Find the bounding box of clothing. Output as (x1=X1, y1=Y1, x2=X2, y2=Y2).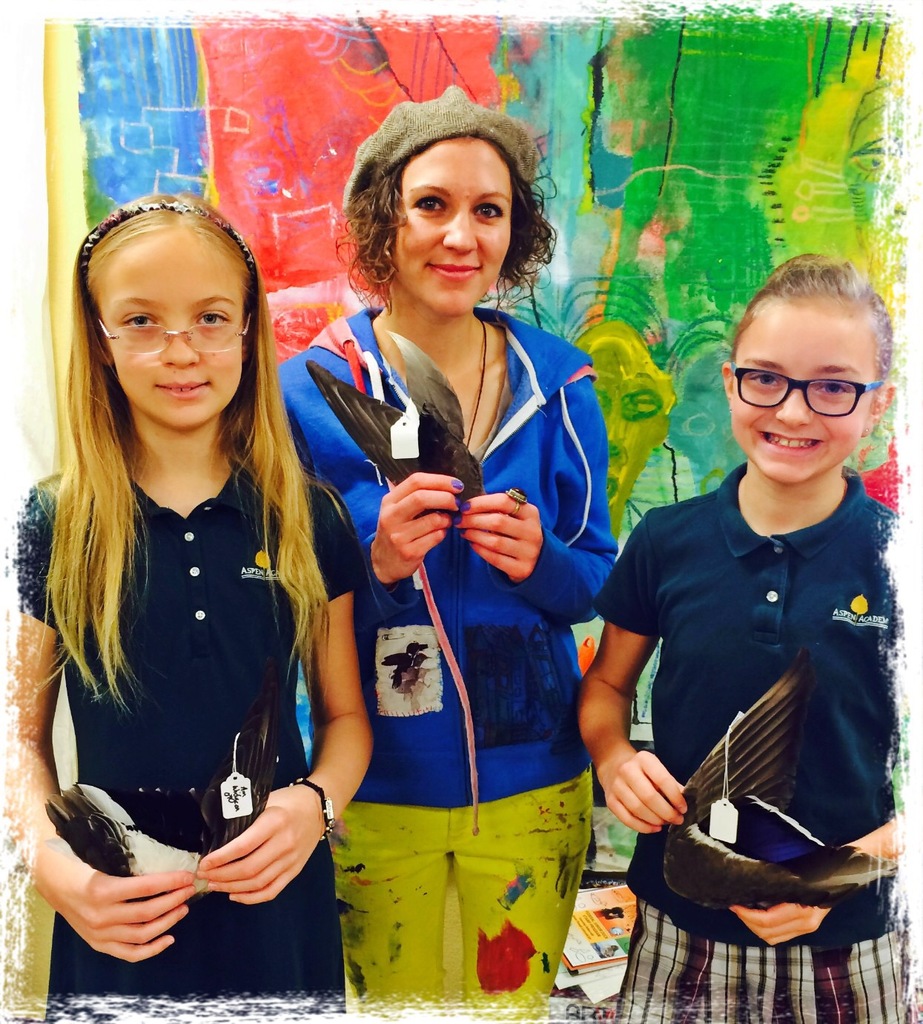
(x1=604, y1=455, x2=915, y2=1023).
